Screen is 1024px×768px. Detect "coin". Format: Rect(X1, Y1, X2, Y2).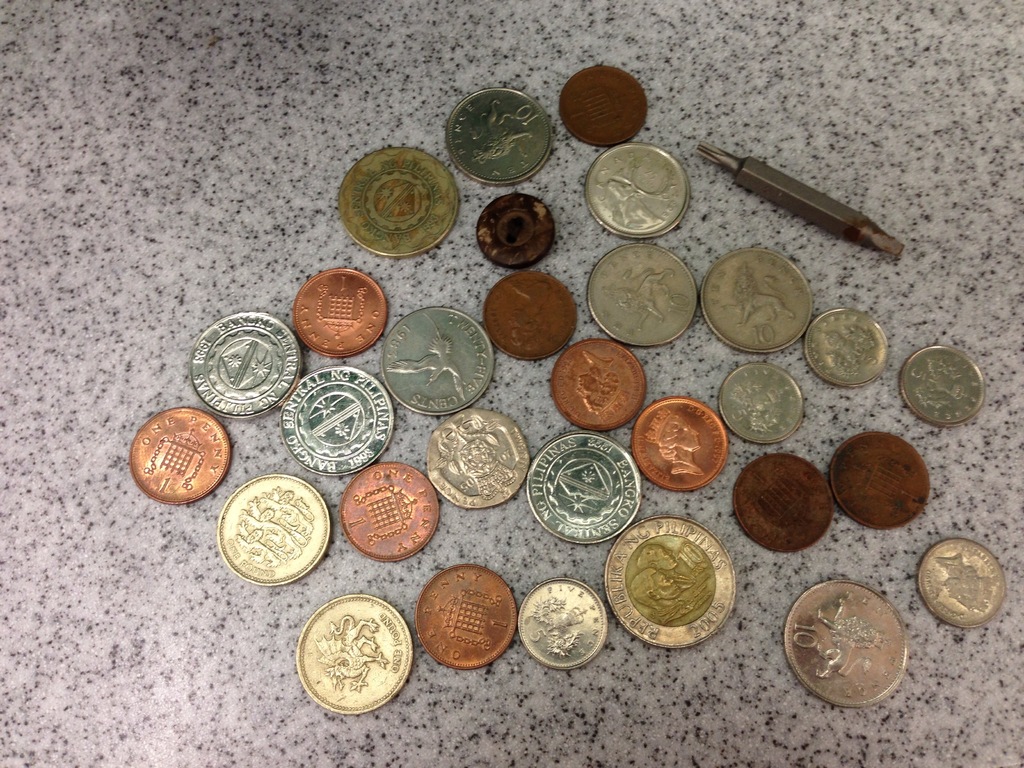
Rect(121, 405, 232, 504).
